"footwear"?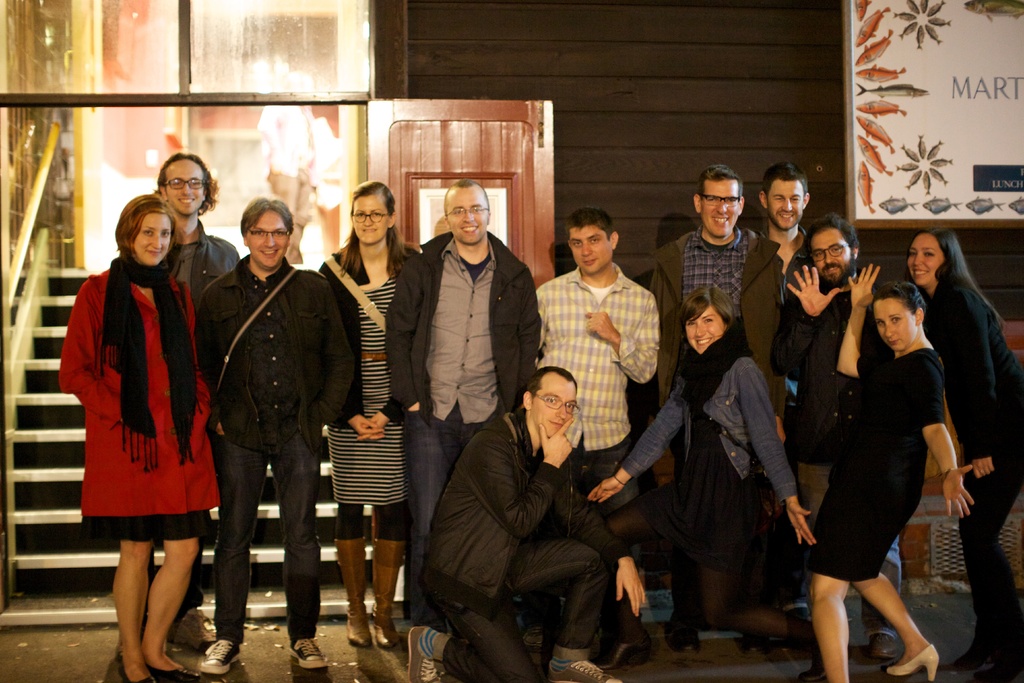
x1=868, y1=632, x2=894, y2=661
